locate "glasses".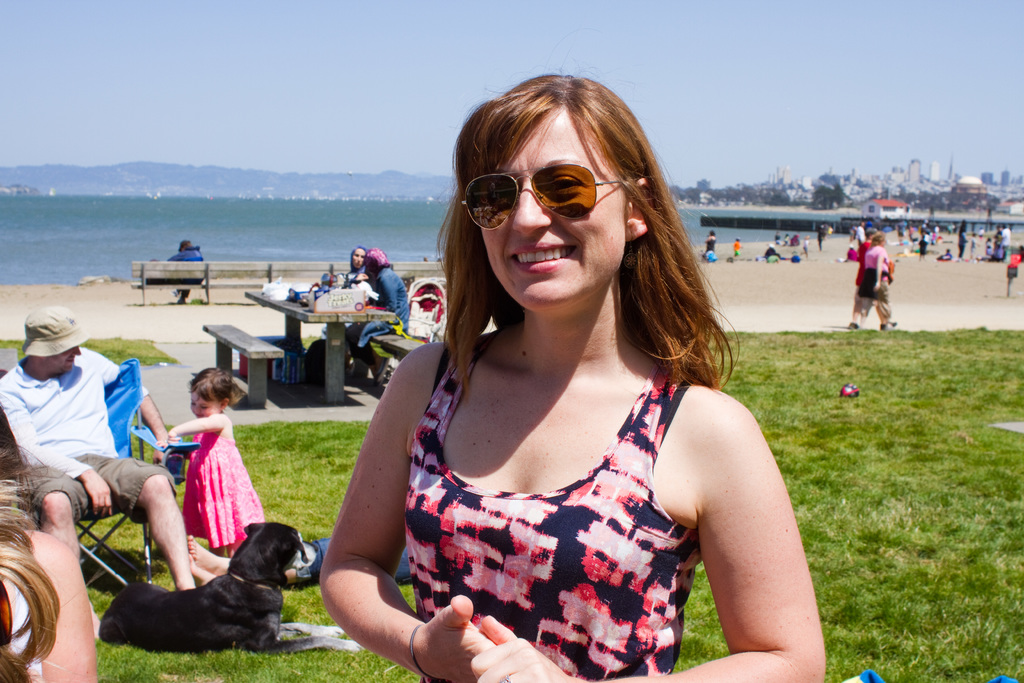
Bounding box: {"x1": 458, "y1": 158, "x2": 620, "y2": 220}.
